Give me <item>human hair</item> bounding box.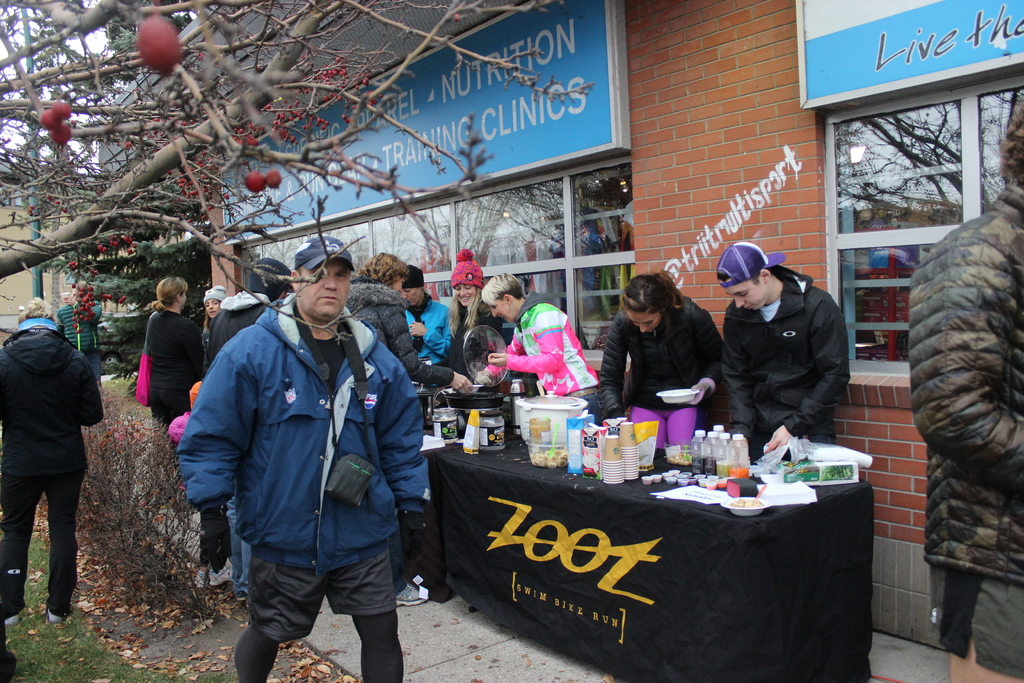
(left=155, top=267, right=189, bottom=309).
